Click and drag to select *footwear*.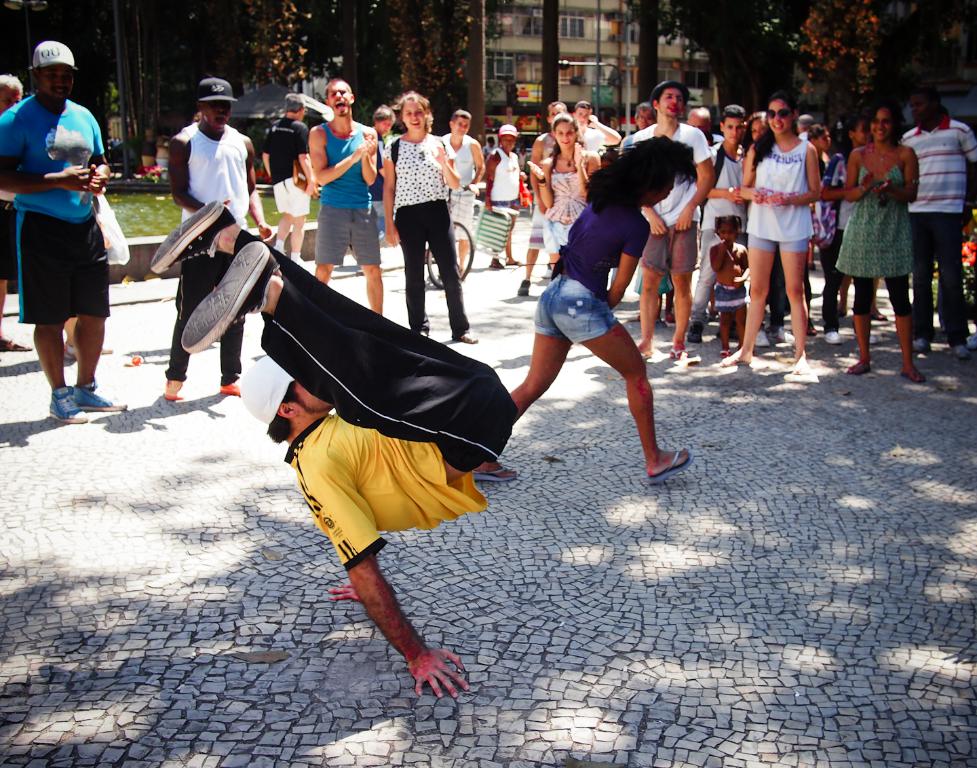
Selection: {"left": 218, "top": 373, "right": 240, "bottom": 397}.
